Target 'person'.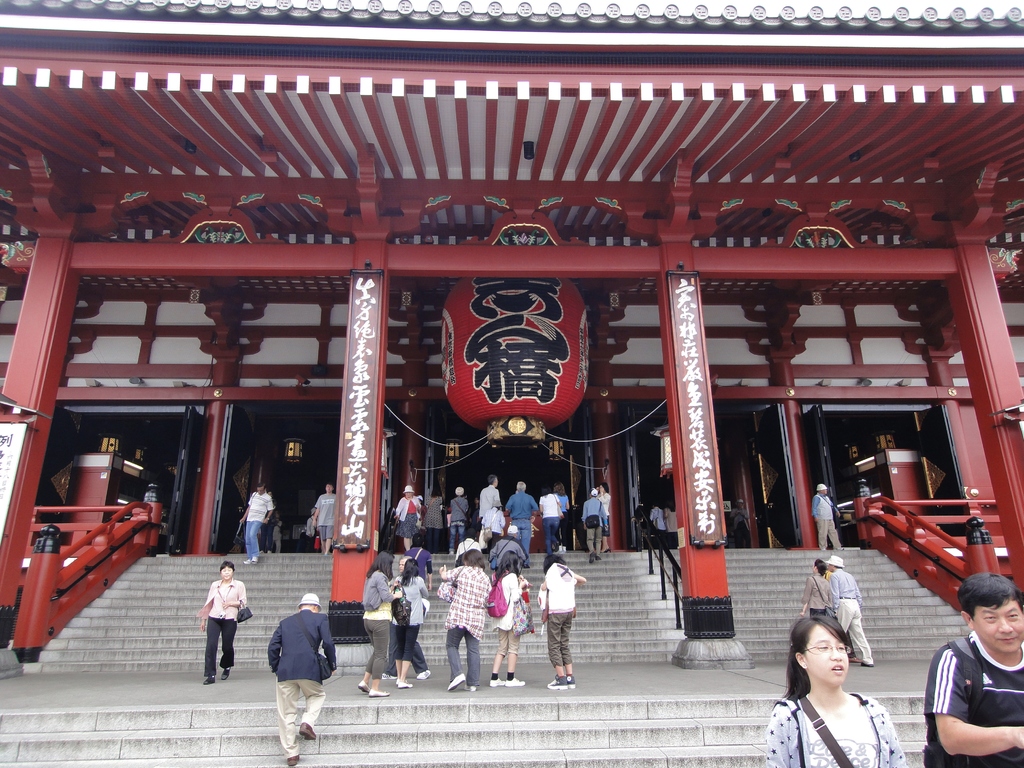
Target region: x1=491 y1=548 x2=528 y2=692.
